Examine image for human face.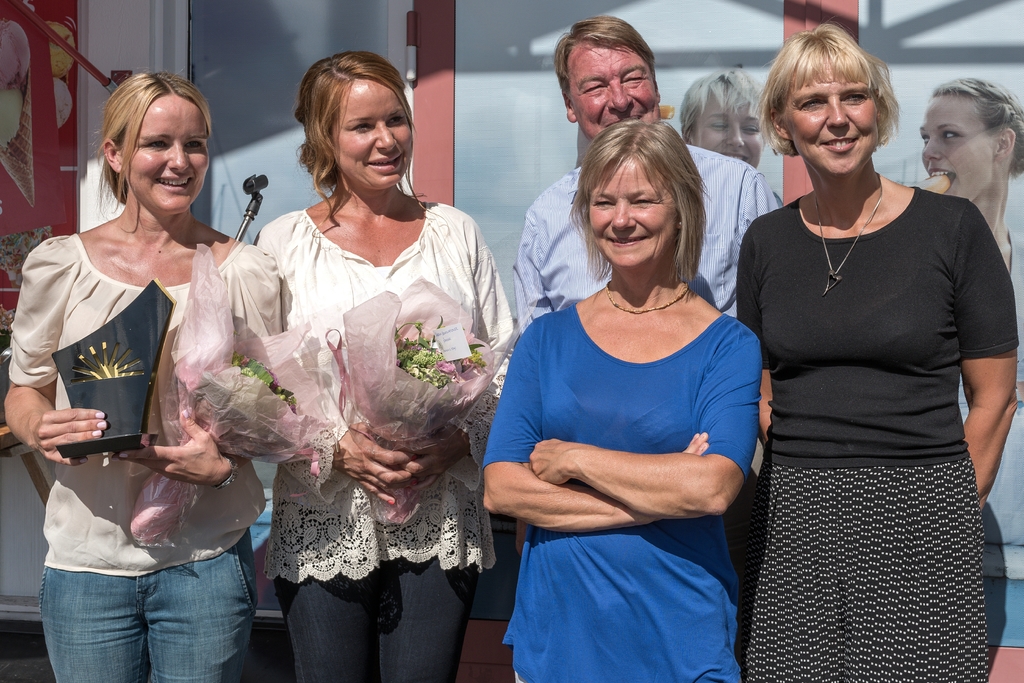
Examination result: x1=797, y1=52, x2=884, y2=177.
